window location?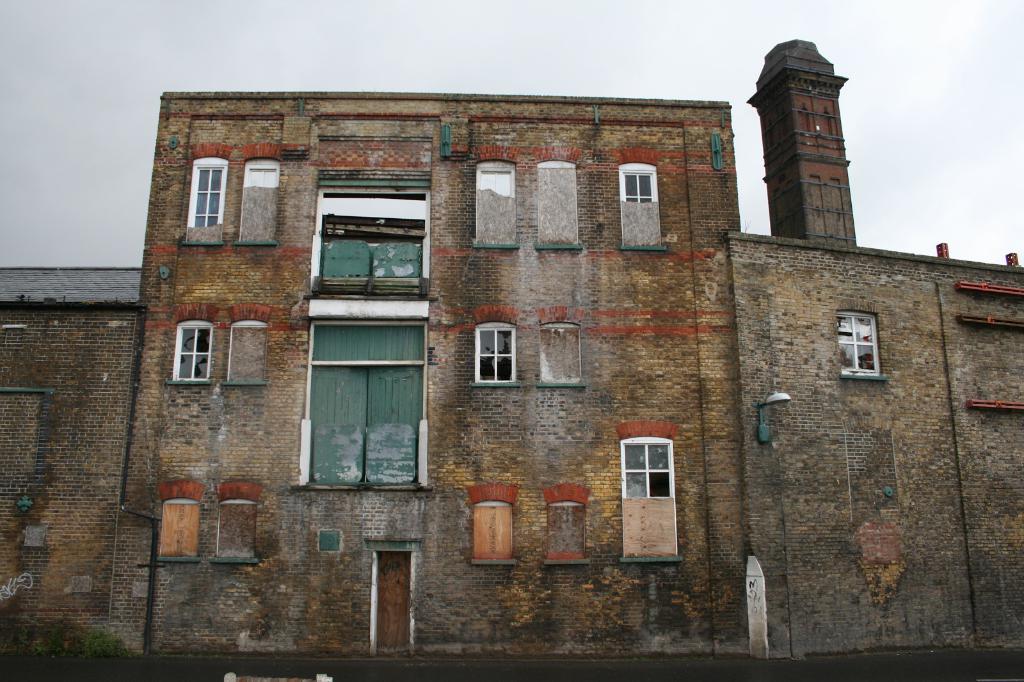
box=[243, 156, 276, 241]
